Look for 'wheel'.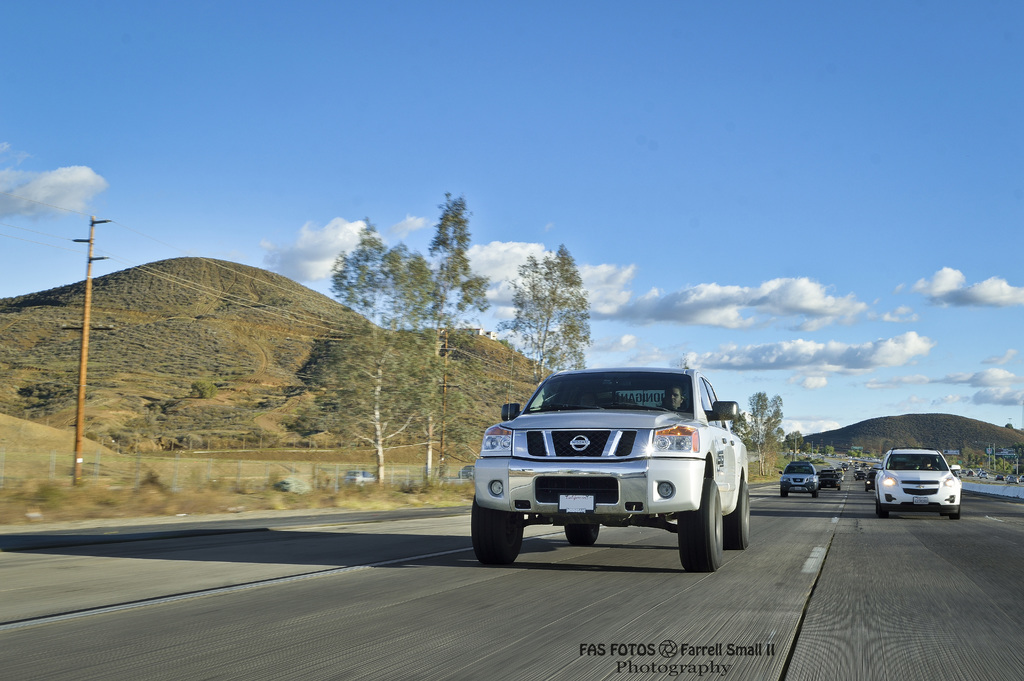
Found: bbox(951, 509, 963, 527).
